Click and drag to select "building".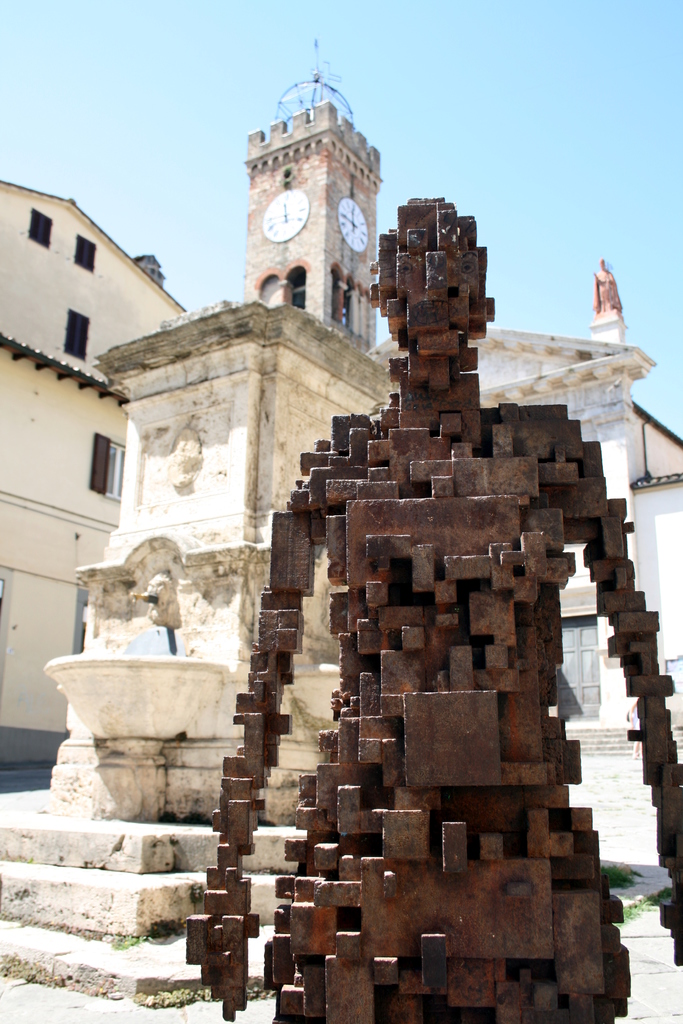
Selection: [x1=0, y1=174, x2=186, y2=774].
